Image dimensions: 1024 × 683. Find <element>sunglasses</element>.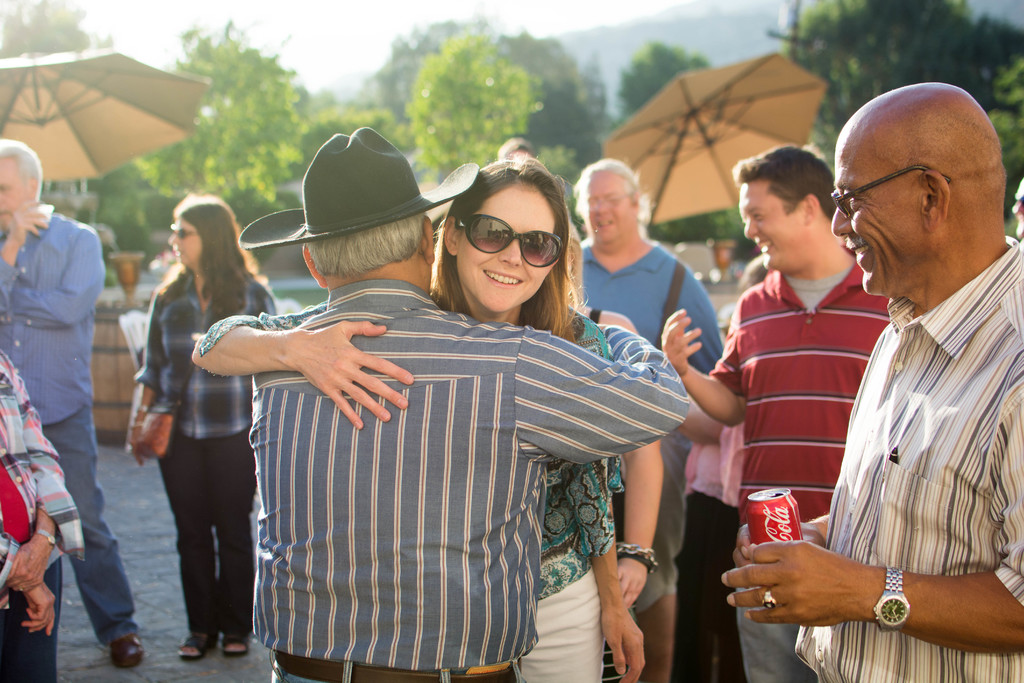
crop(458, 215, 561, 267).
